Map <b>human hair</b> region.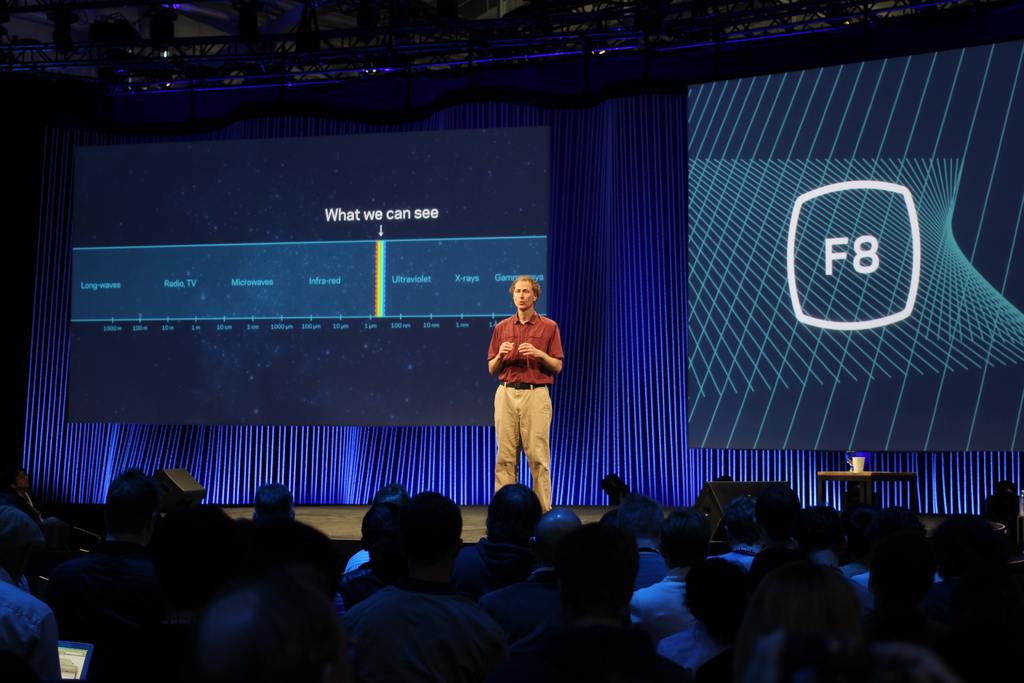
Mapped to {"left": 724, "top": 495, "right": 760, "bottom": 543}.
